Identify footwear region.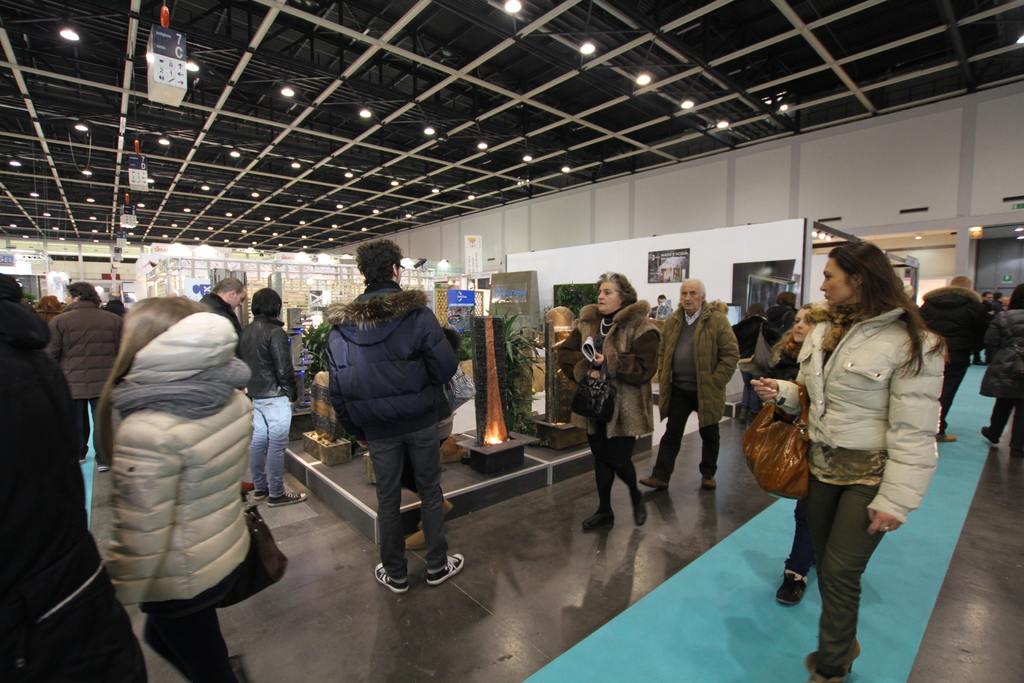
Region: rect(424, 552, 467, 583).
